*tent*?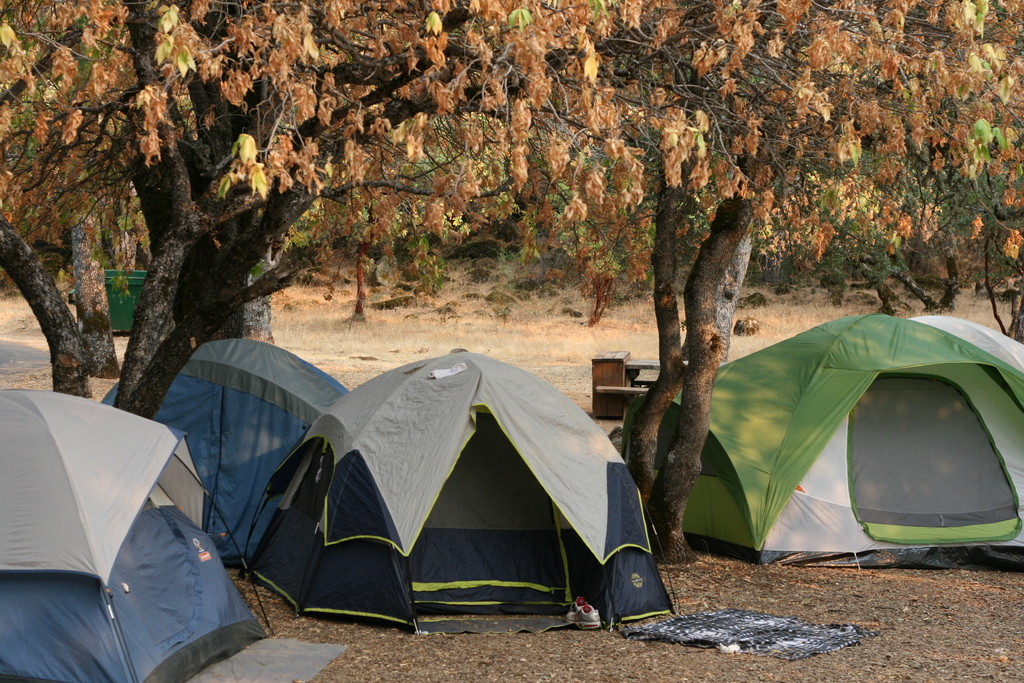
[x1=106, y1=331, x2=338, y2=561]
